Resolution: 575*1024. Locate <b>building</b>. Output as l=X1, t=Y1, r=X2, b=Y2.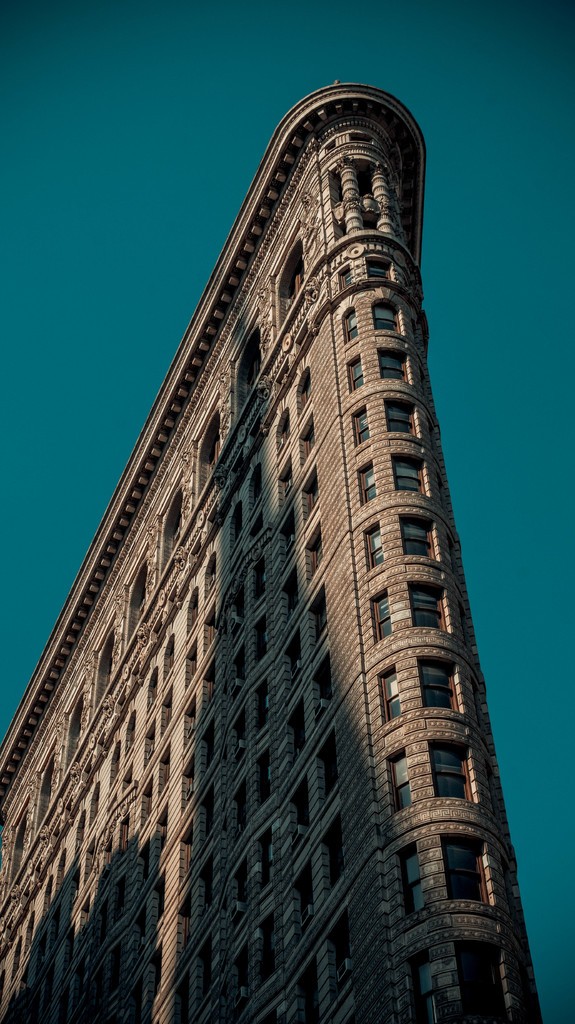
l=0, t=65, r=551, b=1023.
